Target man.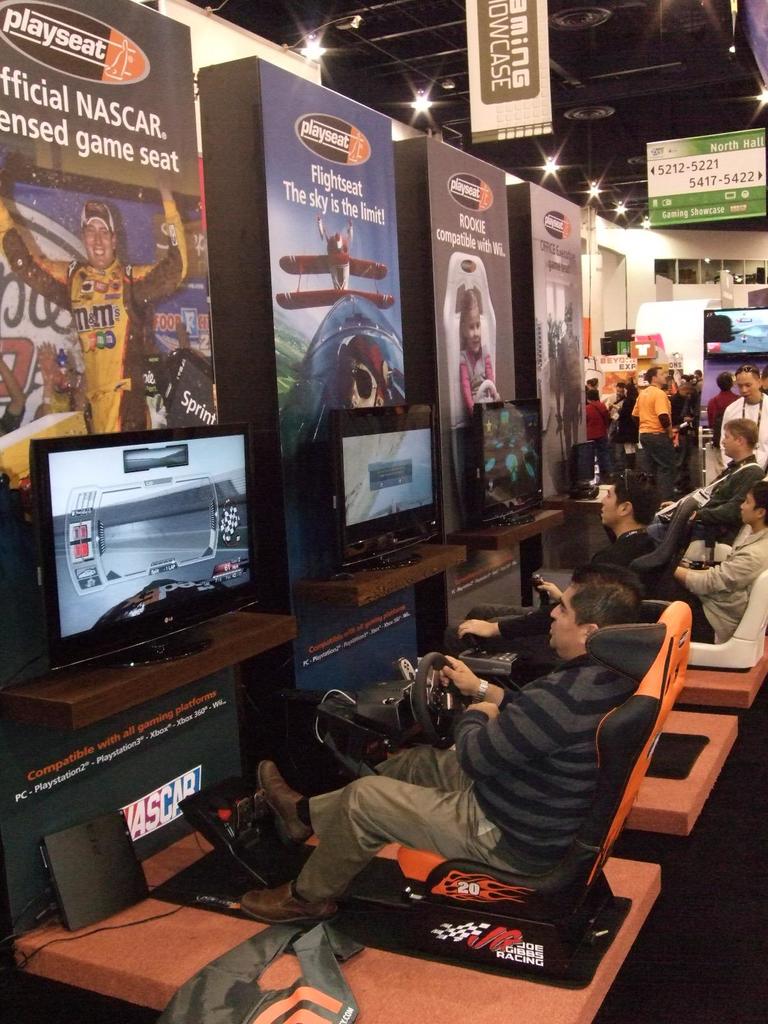
Target region: [0, 182, 191, 439].
